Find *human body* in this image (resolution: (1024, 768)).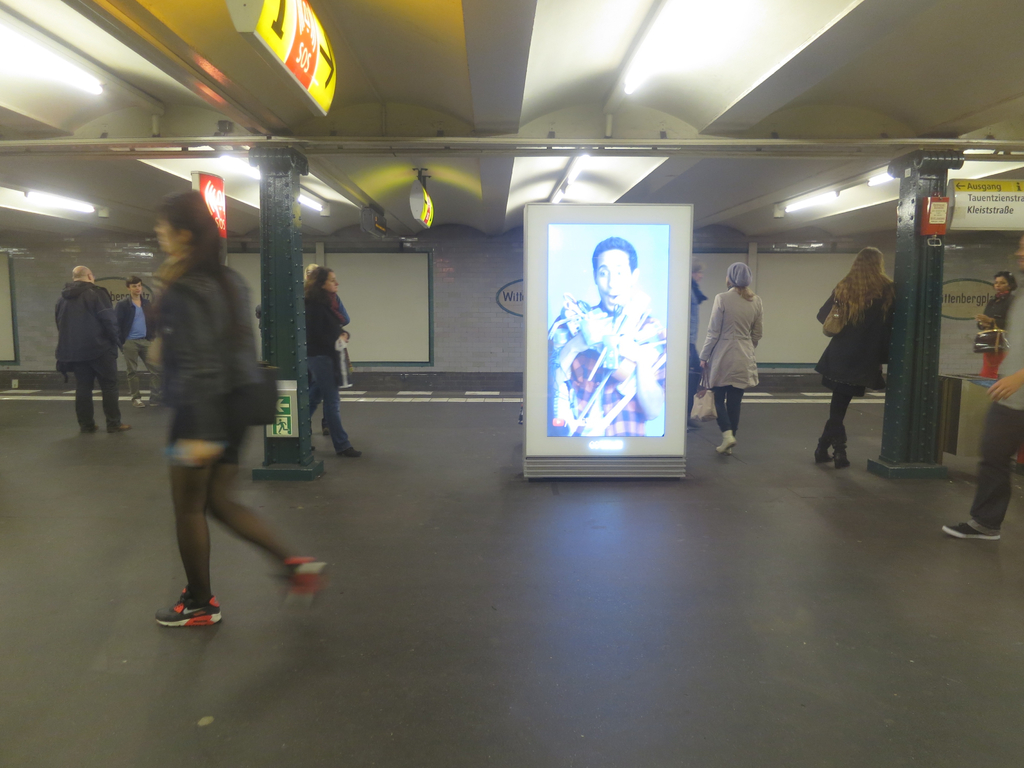
296, 257, 350, 447.
